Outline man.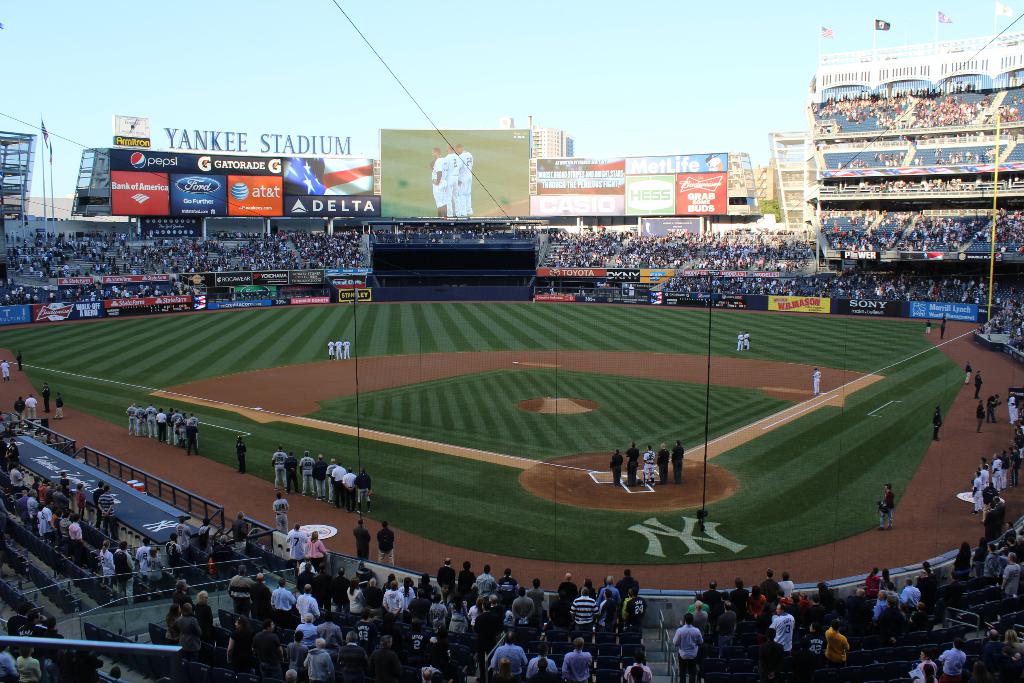
Outline: (134, 534, 152, 582).
